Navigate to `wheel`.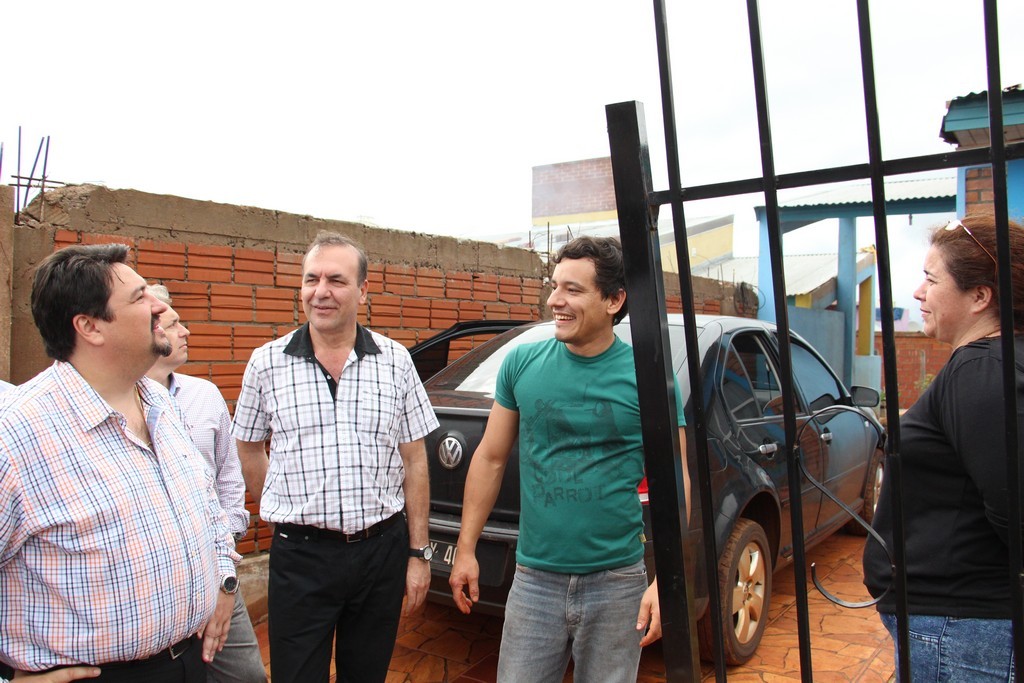
Navigation target: bbox(860, 451, 883, 537).
